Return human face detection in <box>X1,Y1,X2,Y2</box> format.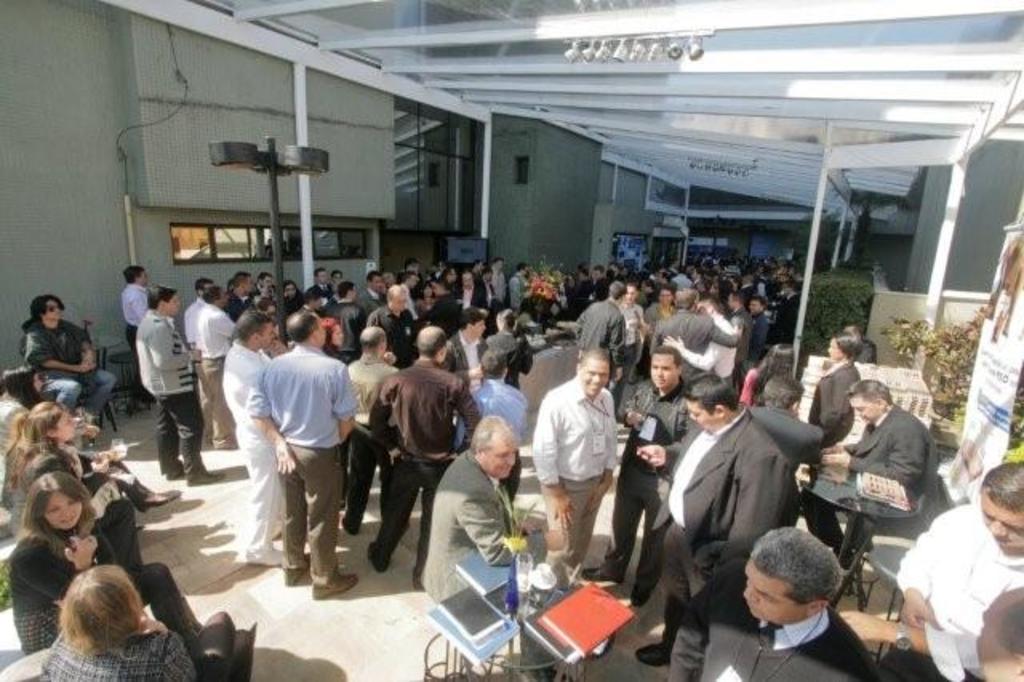
<box>742,568,813,623</box>.
